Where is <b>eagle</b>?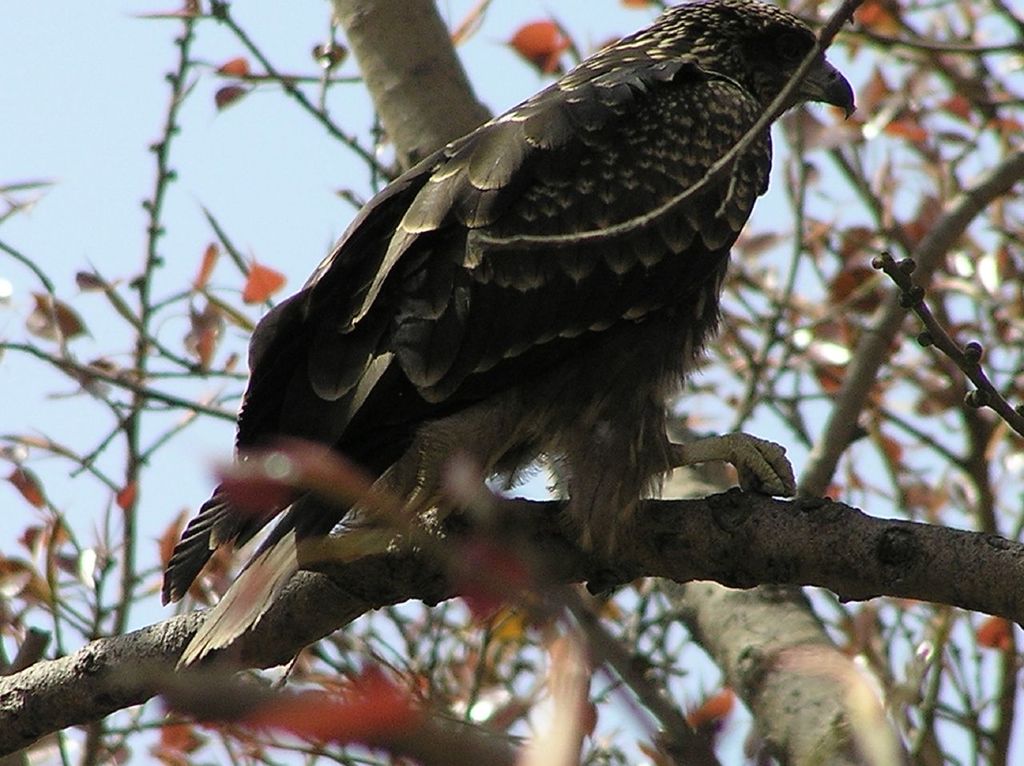
[163, 0, 857, 669].
